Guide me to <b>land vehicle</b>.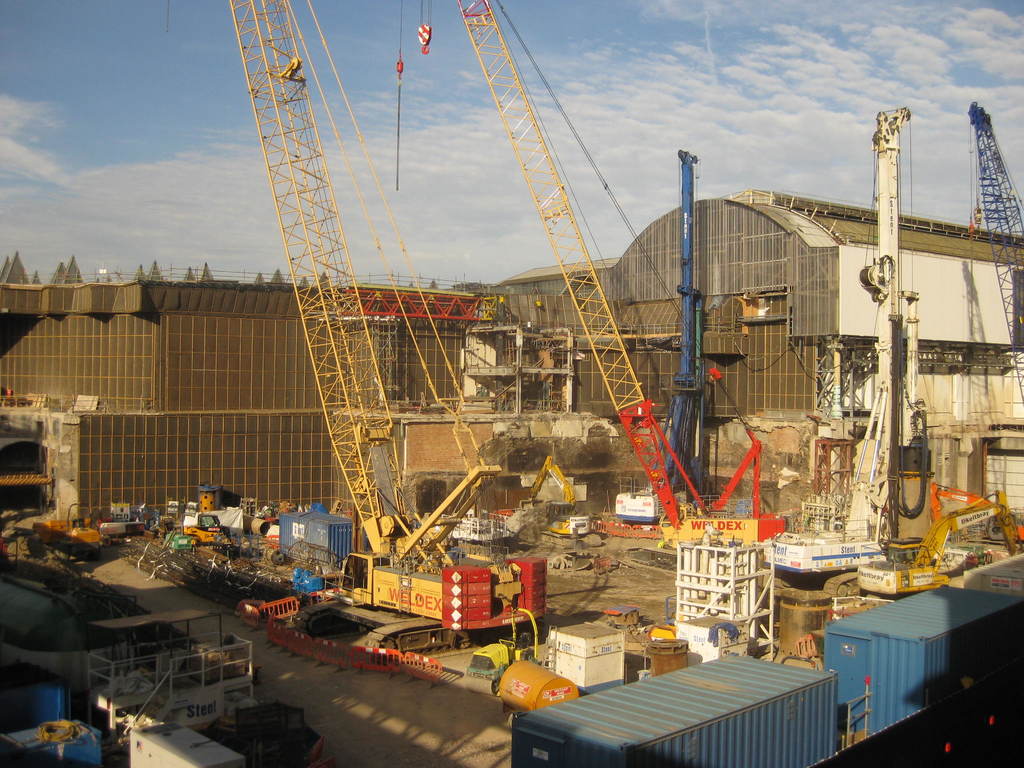
Guidance: 33/515/103/561.
